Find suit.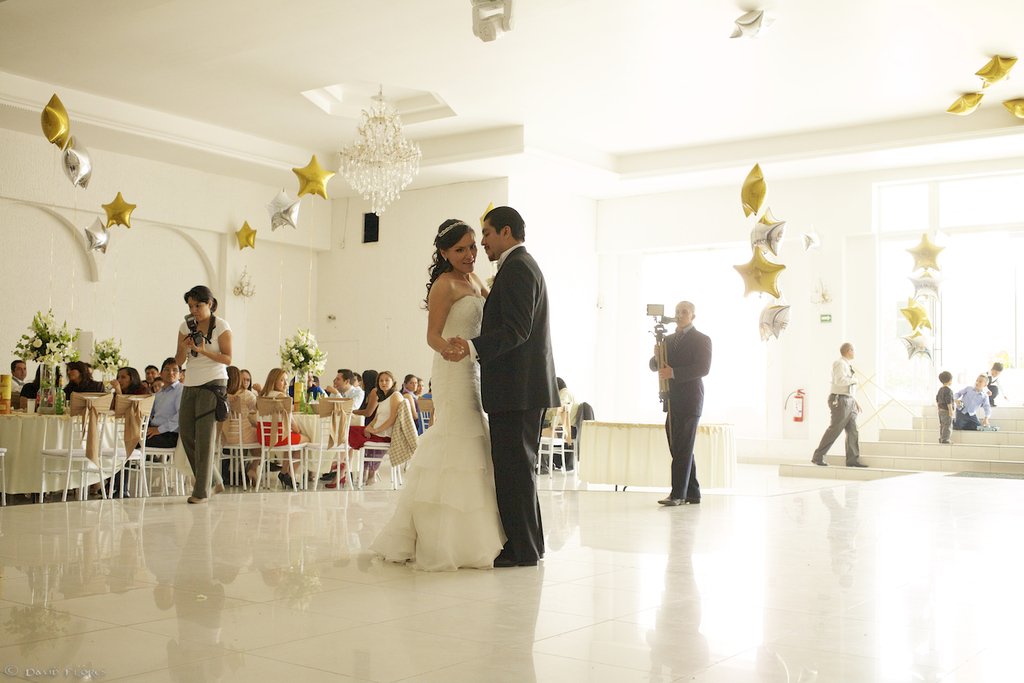
[469,198,563,575].
